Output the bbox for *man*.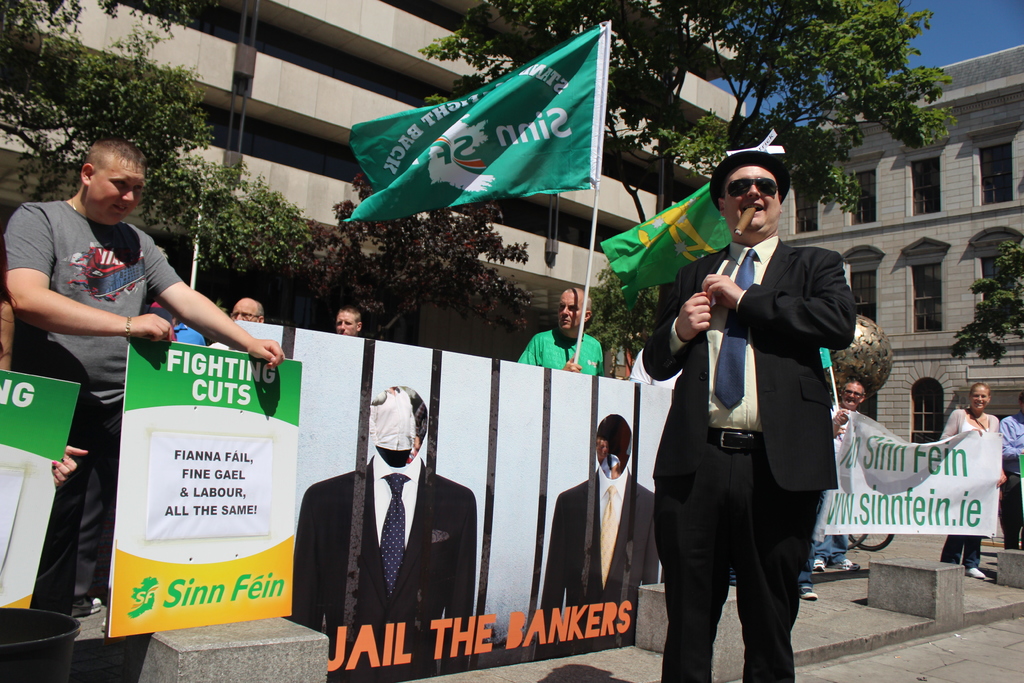
Rect(231, 298, 266, 323).
